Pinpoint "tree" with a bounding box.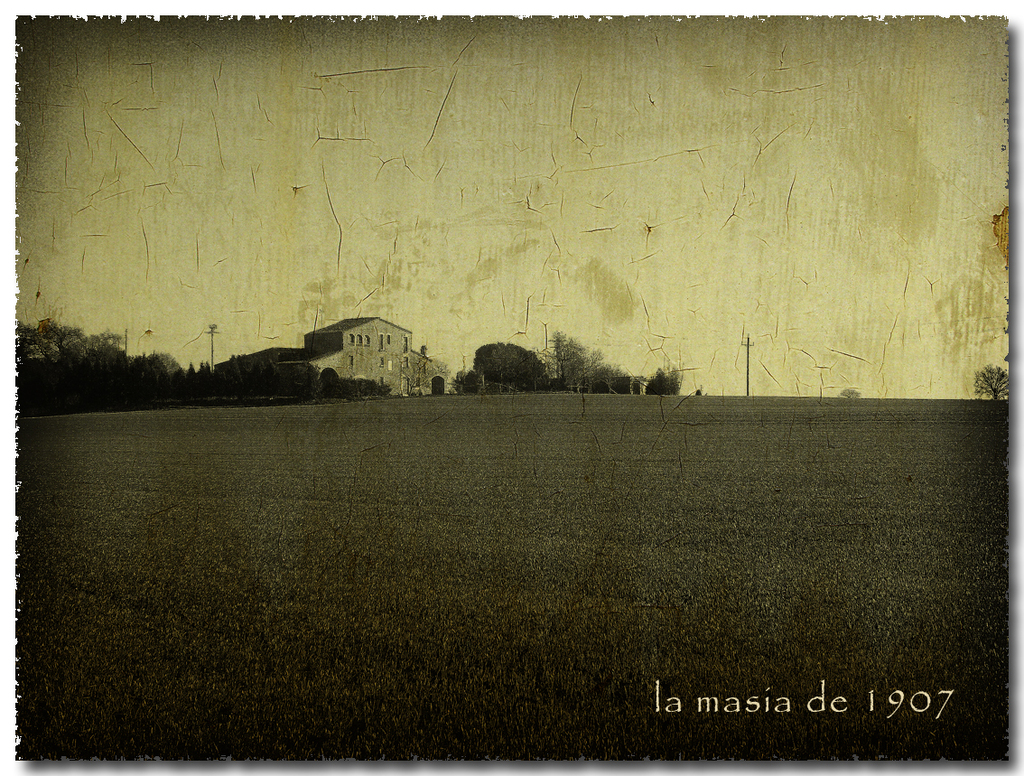
crop(530, 326, 592, 388).
